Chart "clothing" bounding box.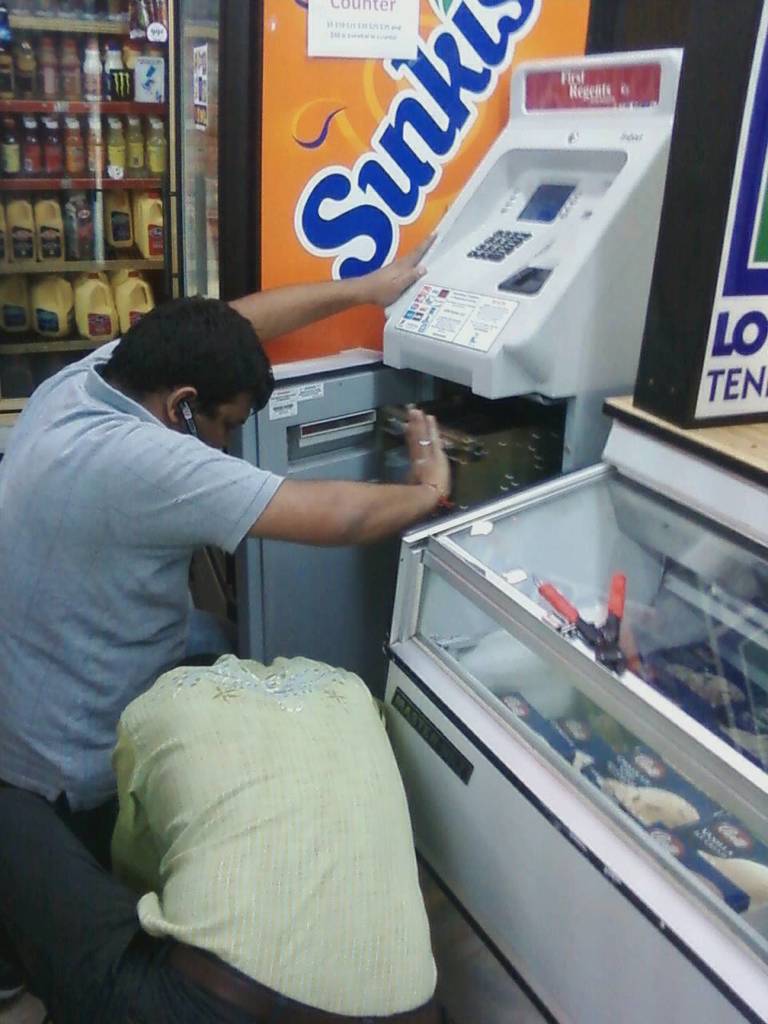
Charted: x1=112, y1=581, x2=473, y2=1008.
